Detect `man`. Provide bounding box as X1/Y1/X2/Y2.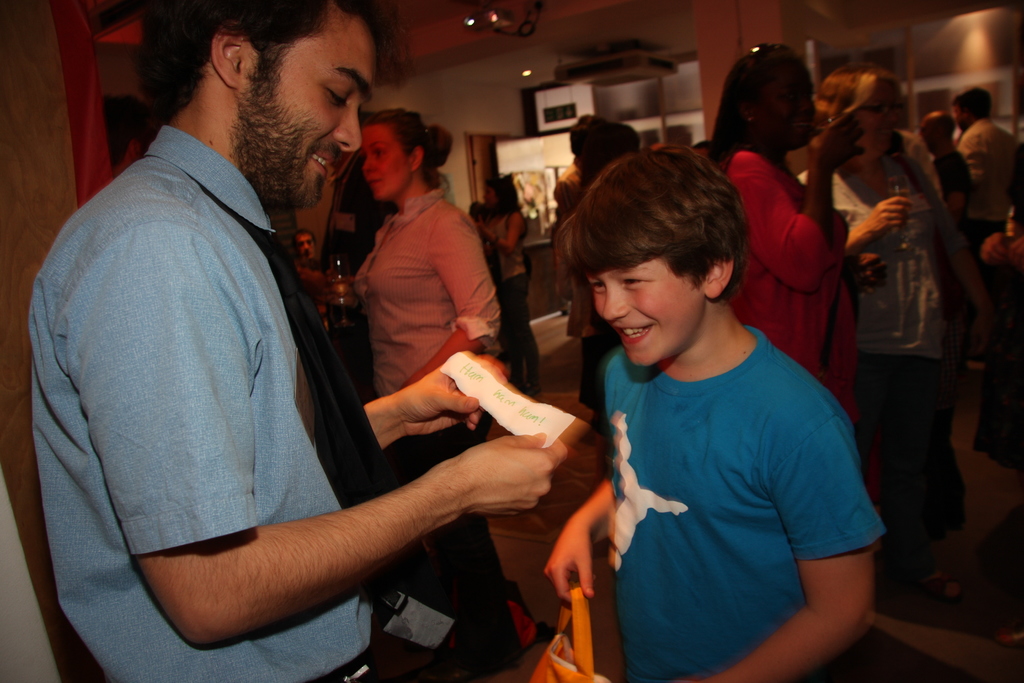
38/0/554/668.
